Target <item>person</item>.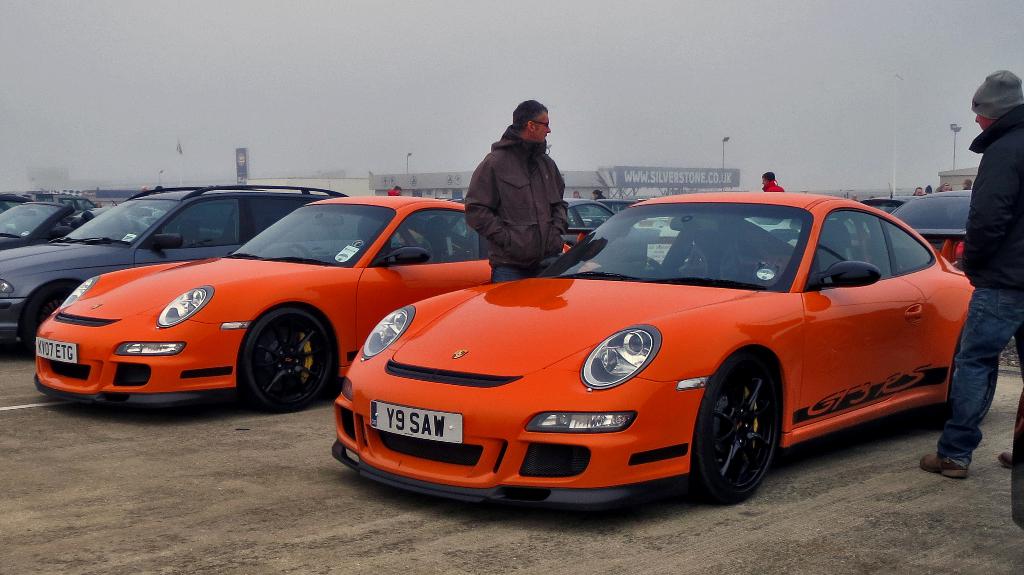
Target region: BBox(387, 188, 403, 195).
